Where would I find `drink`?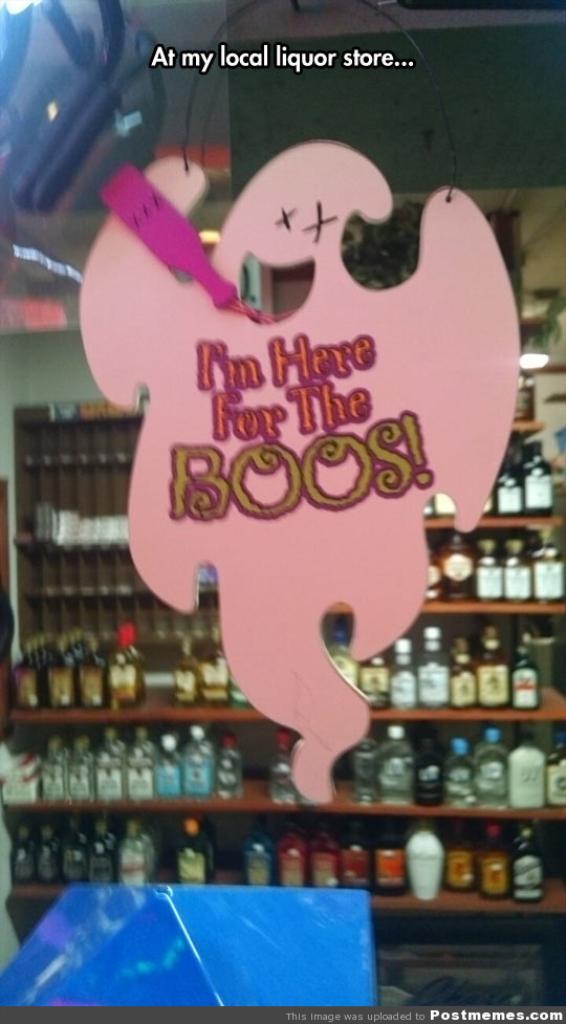
At bbox(306, 820, 339, 887).
